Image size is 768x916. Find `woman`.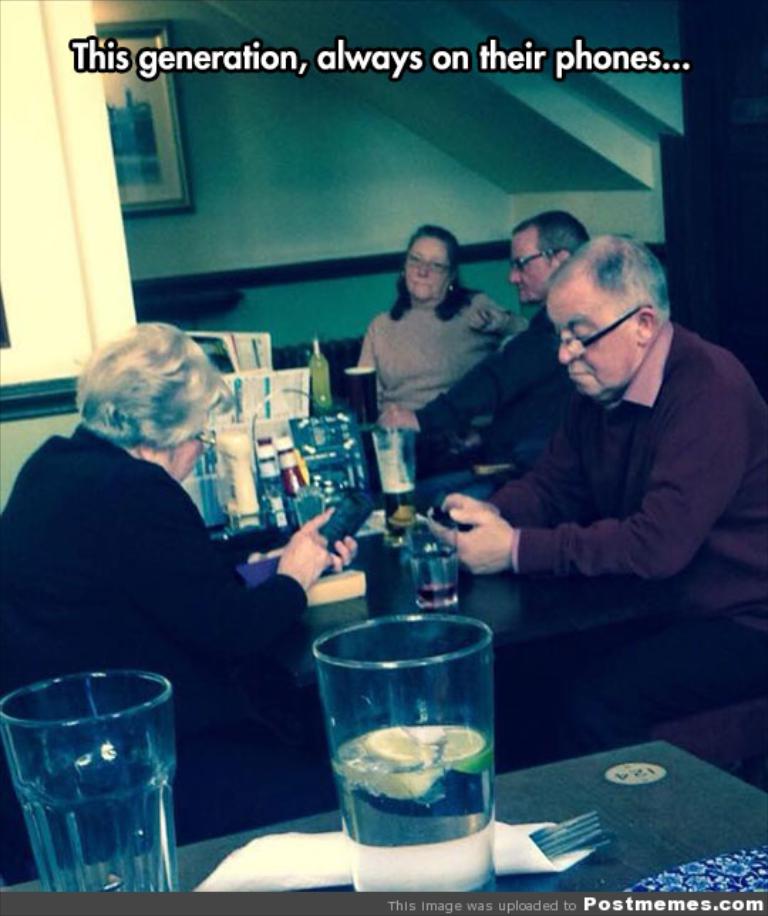
<region>347, 230, 518, 418</region>.
